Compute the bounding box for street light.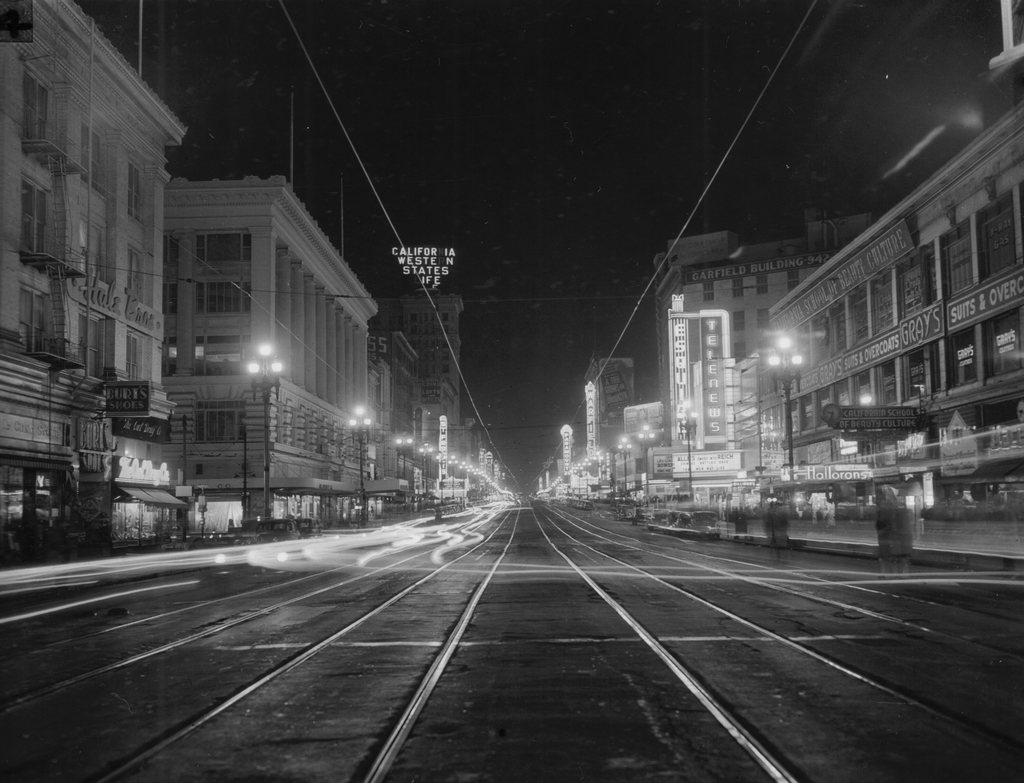
<bbox>240, 341, 283, 530</bbox>.
